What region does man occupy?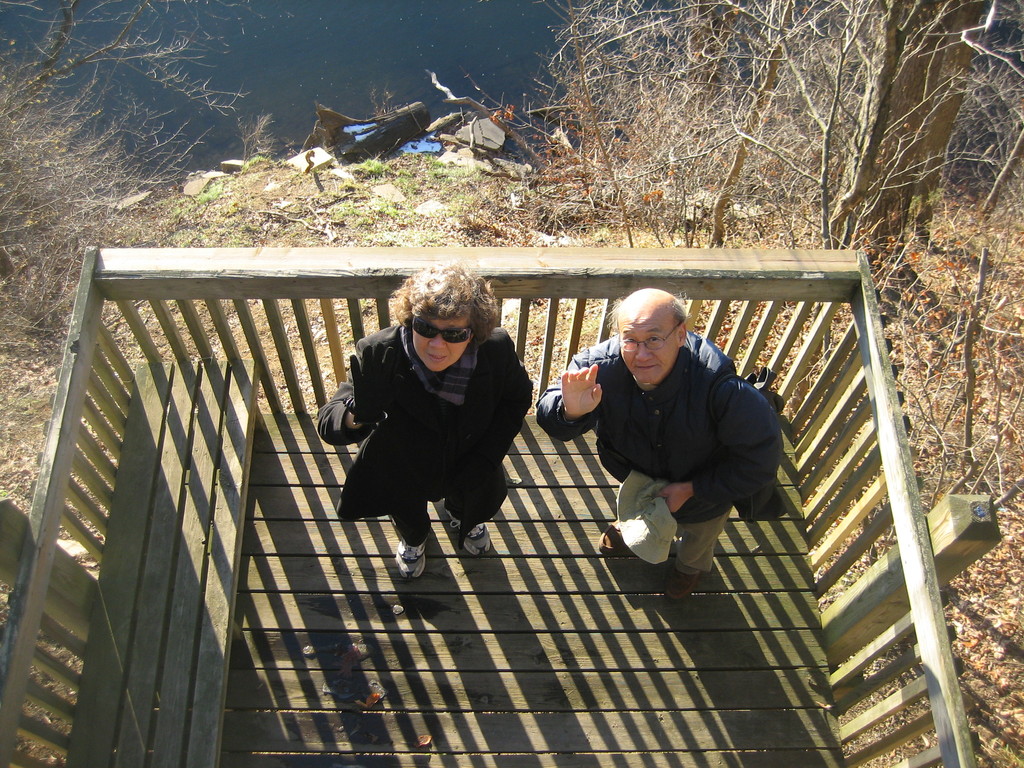
crop(535, 287, 781, 604).
